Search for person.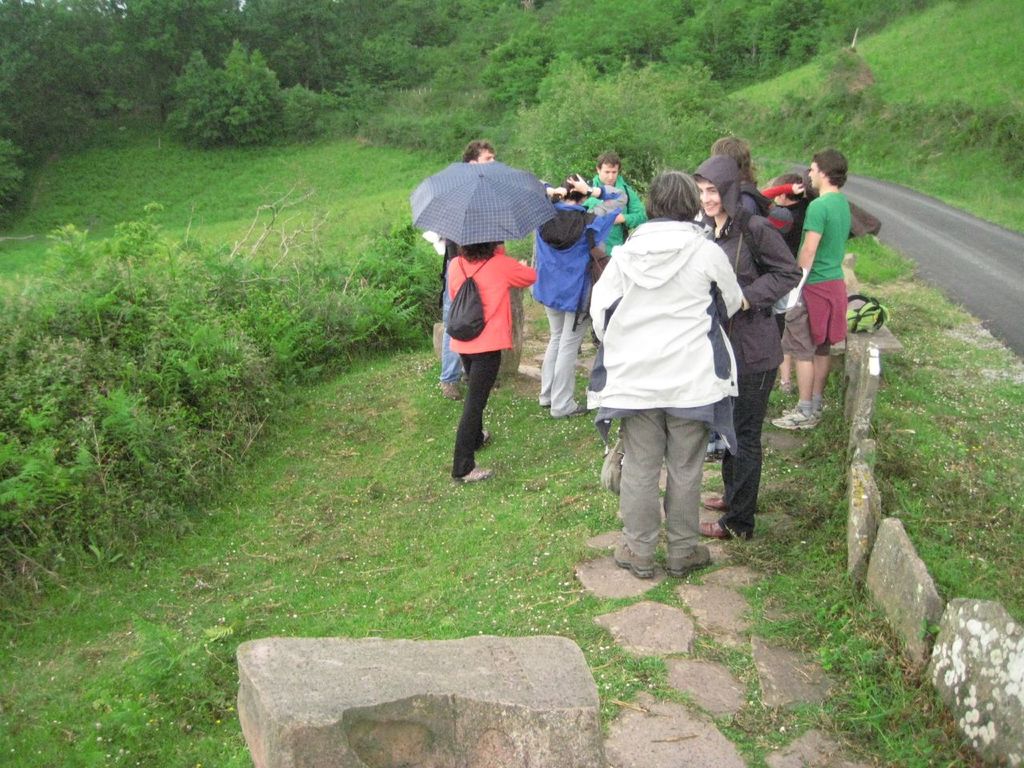
Found at 712 137 792 234.
